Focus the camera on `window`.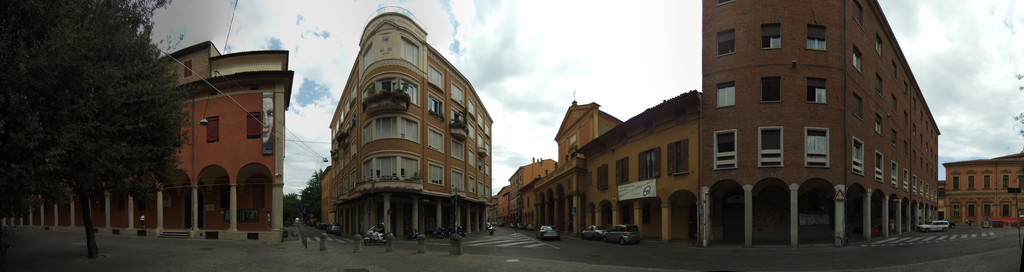
Focus region: bbox=(204, 118, 221, 143).
